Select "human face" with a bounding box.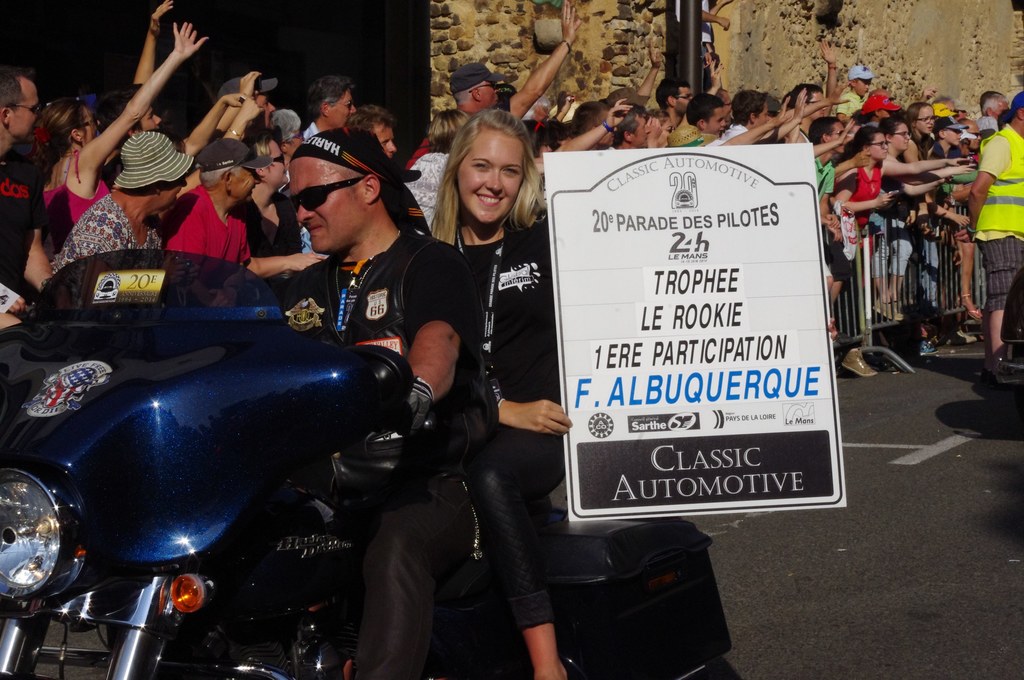
x1=264 y1=140 x2=292 y2=187.
